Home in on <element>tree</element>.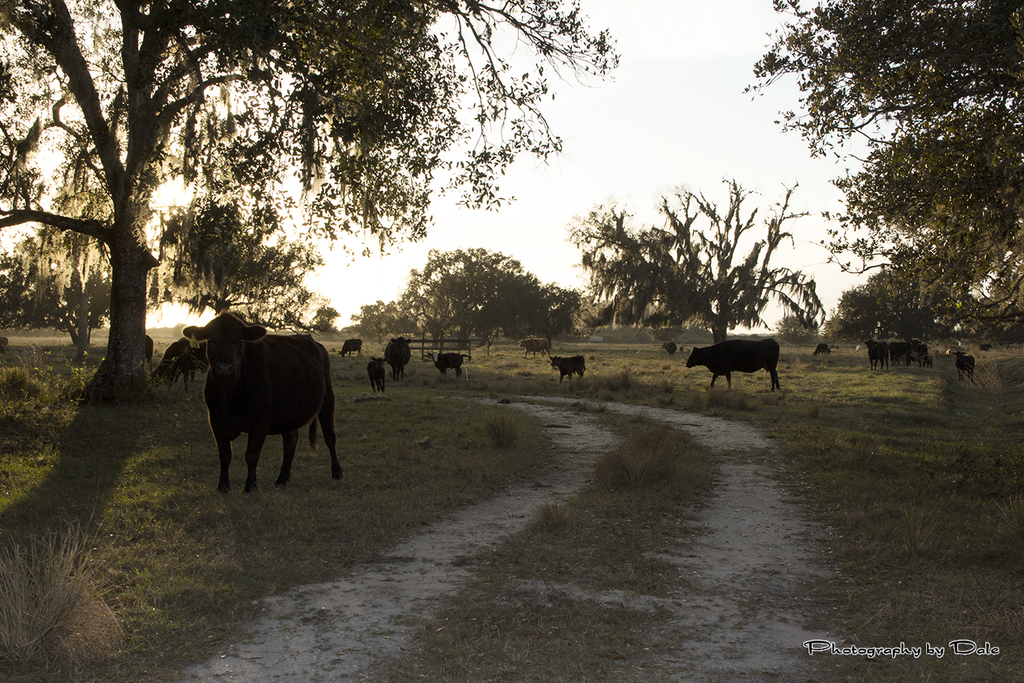
Homed in at x1=0, y1=0, x2=452, y2=372.
